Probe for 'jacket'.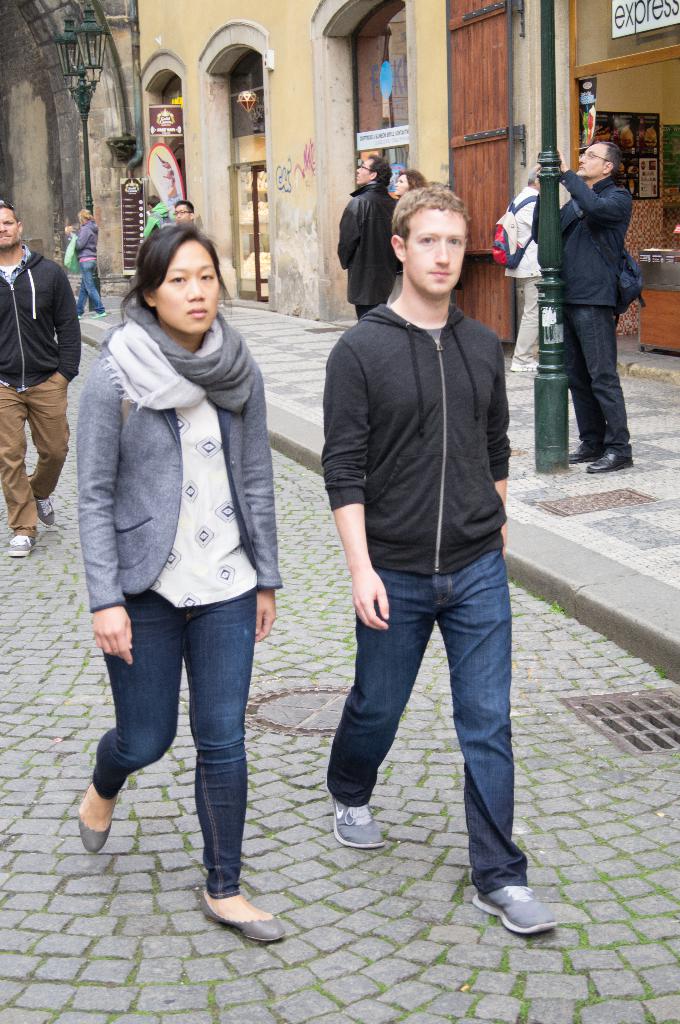
Probe result: box=[335, 183, 396, 297].
